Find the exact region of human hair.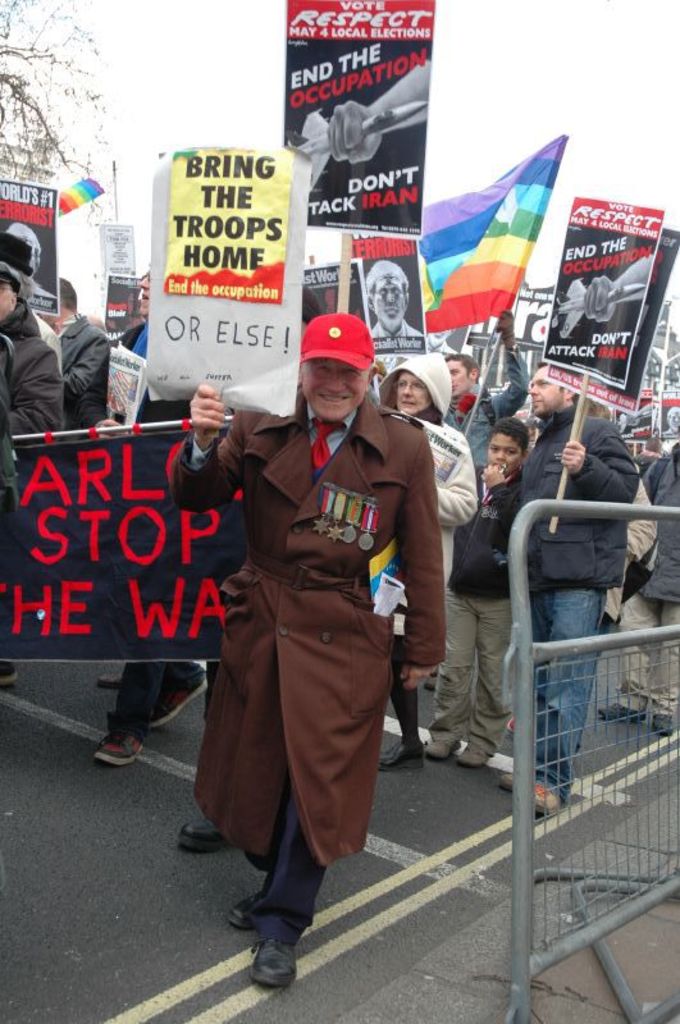
Exact region: bbox=[488, 421, 534, 460].
